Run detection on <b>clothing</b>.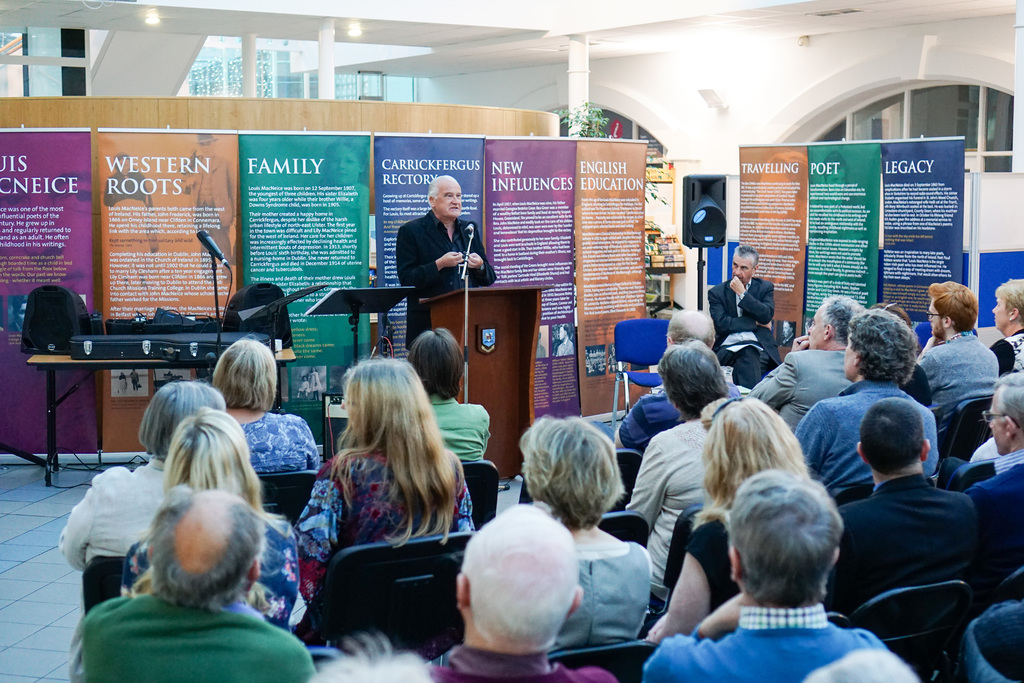
Result: {"left": 427, "top": 389, "right": 492, "bottom": 463}.
